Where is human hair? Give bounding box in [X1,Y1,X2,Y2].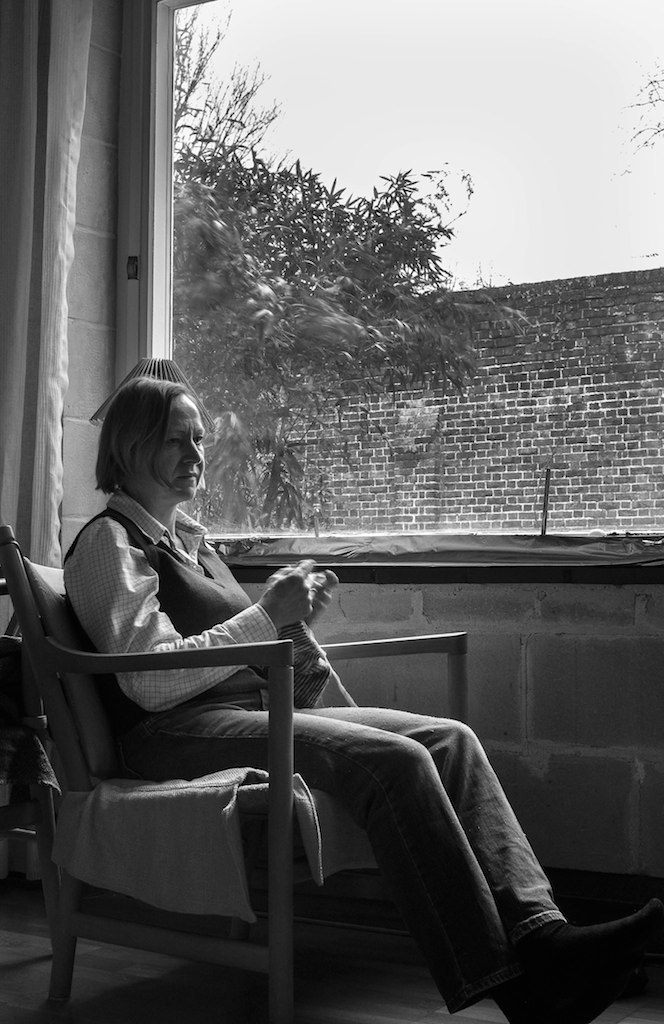
[97,365,199,482].
